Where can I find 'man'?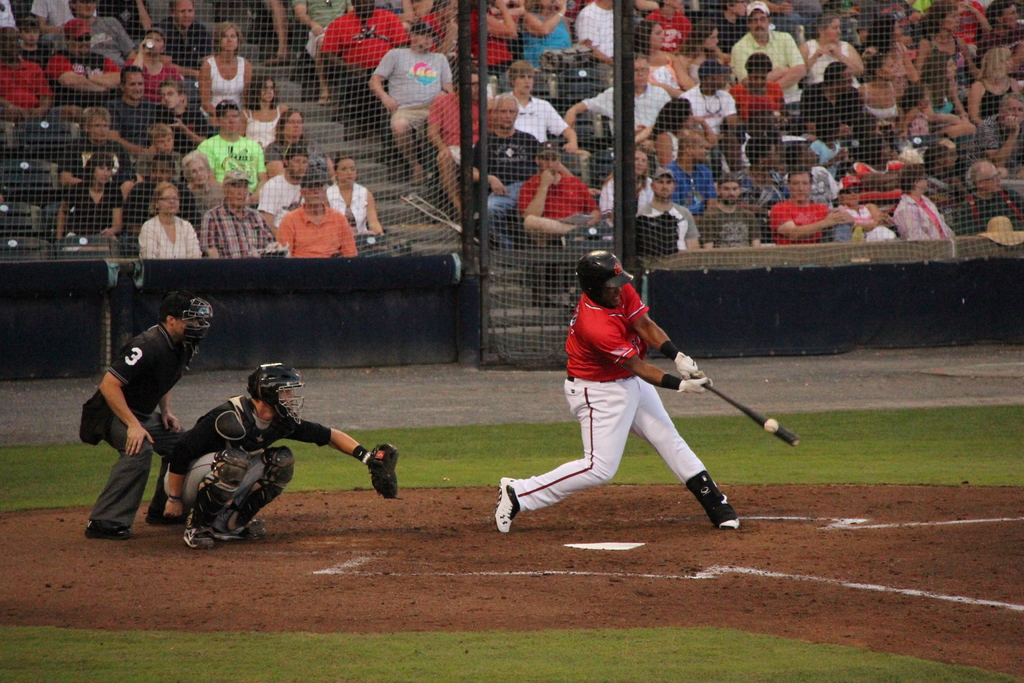
You can find it at [77,297,211,536].
